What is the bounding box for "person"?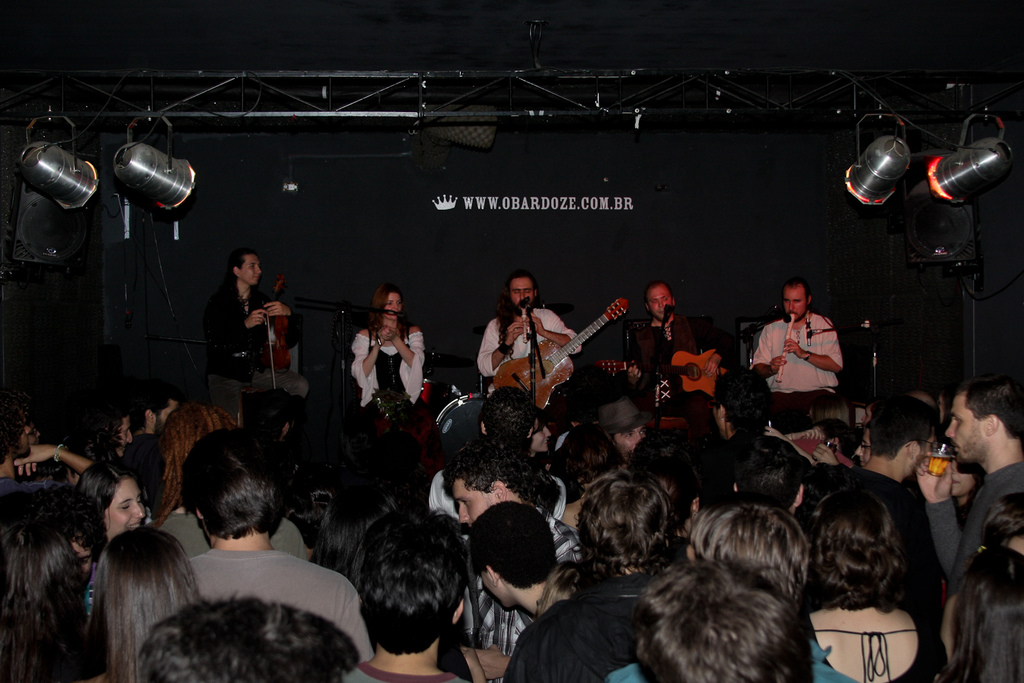
(x1=354, y1=286, x2=425, y2=415).
